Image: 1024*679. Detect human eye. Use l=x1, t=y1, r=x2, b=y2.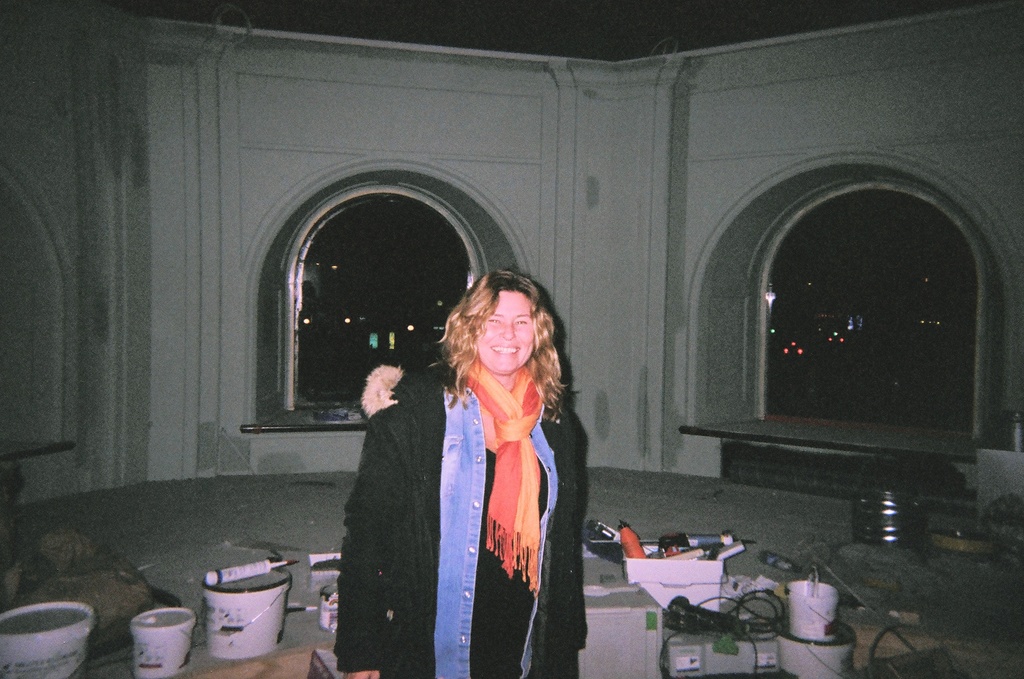
l=512, t=316, r=532, b=326.
